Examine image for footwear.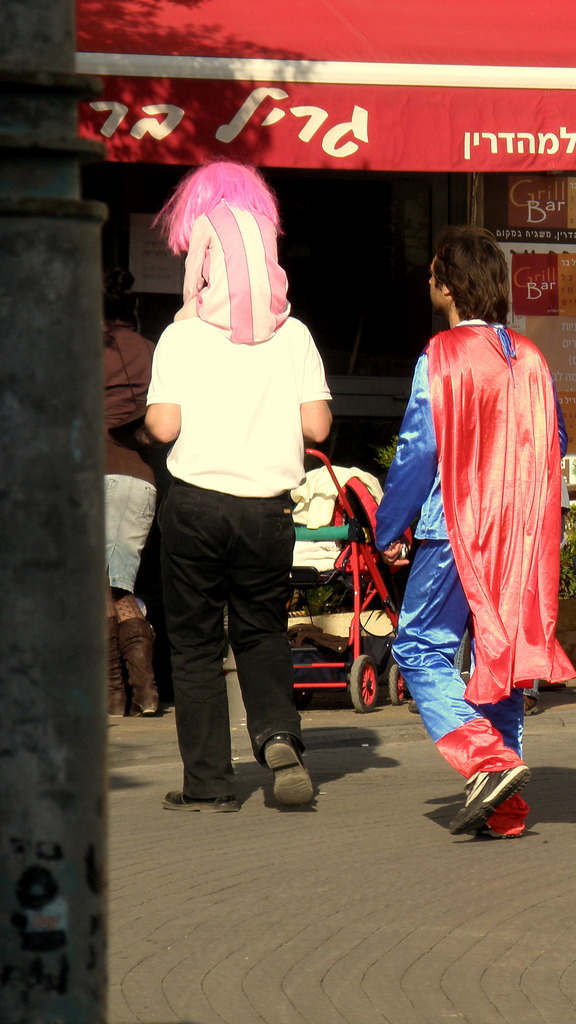
Examination result: rect(159, 788, 244, 817).
